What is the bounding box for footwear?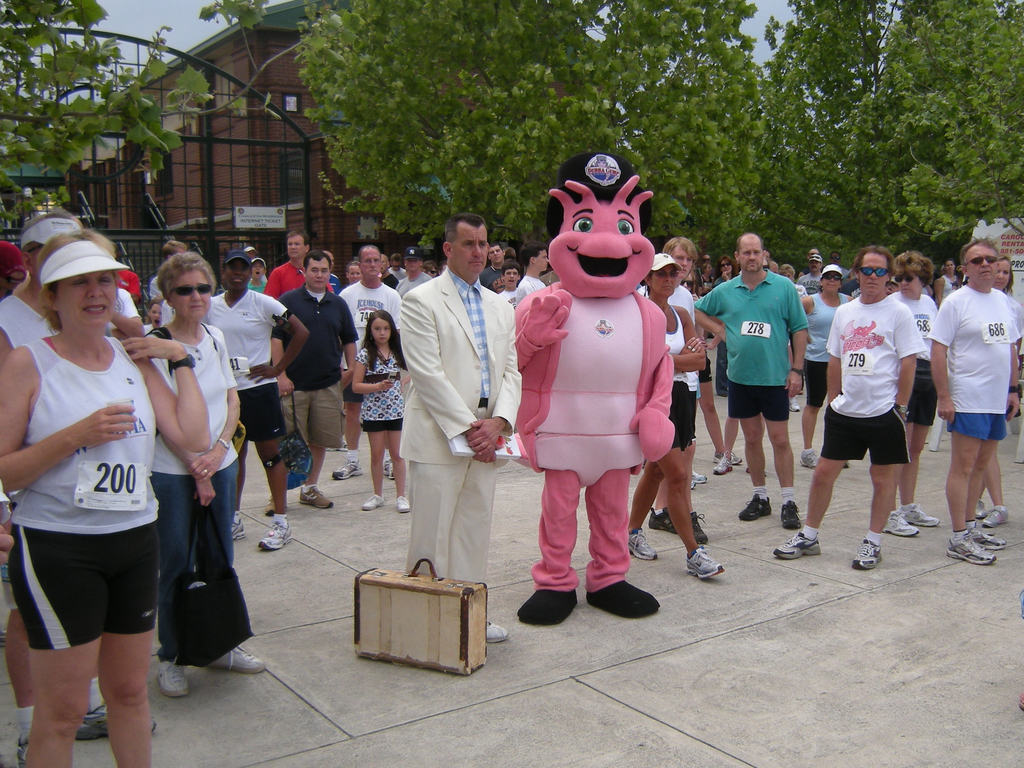
l=332, t=458, r=364, b=482.
